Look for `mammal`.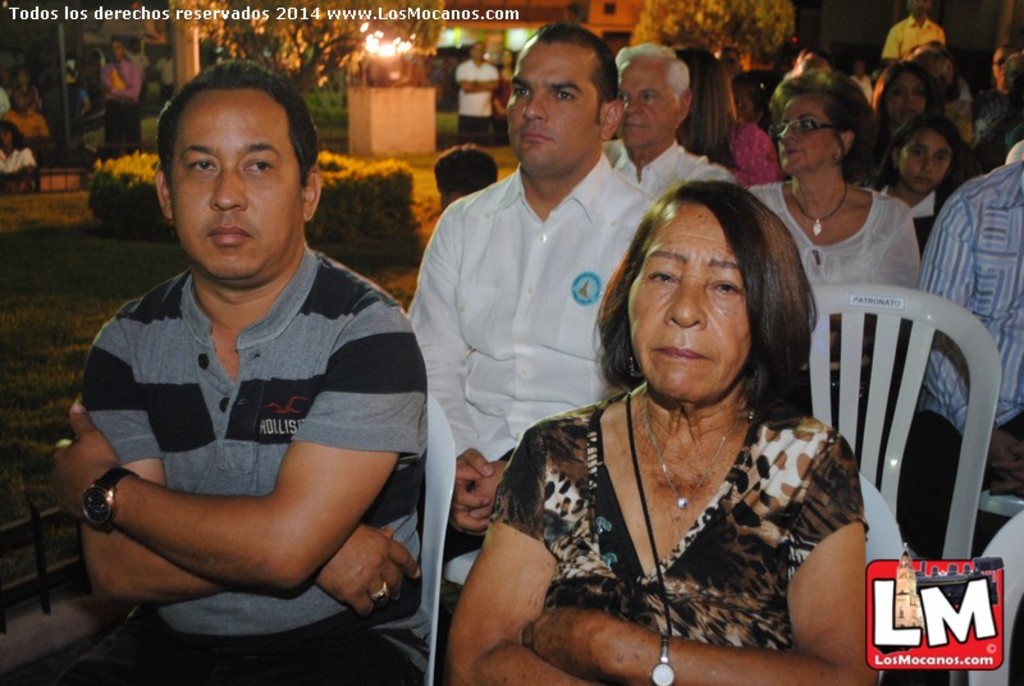
Found: bbox=[0, 118, 36, 178].
